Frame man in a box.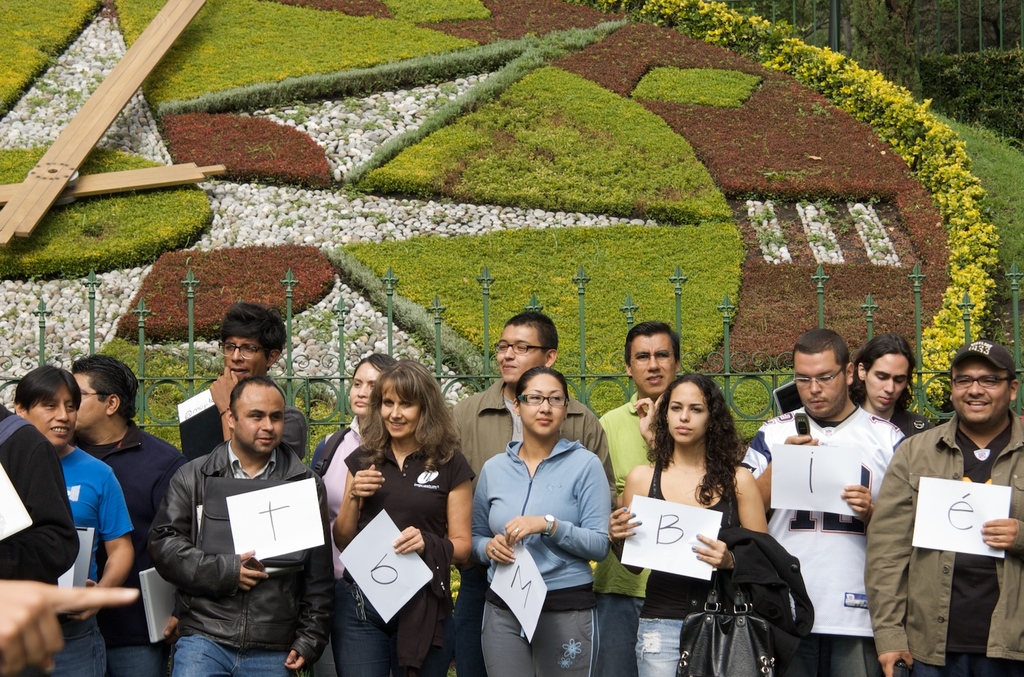
[205, 309, 312, 454].
